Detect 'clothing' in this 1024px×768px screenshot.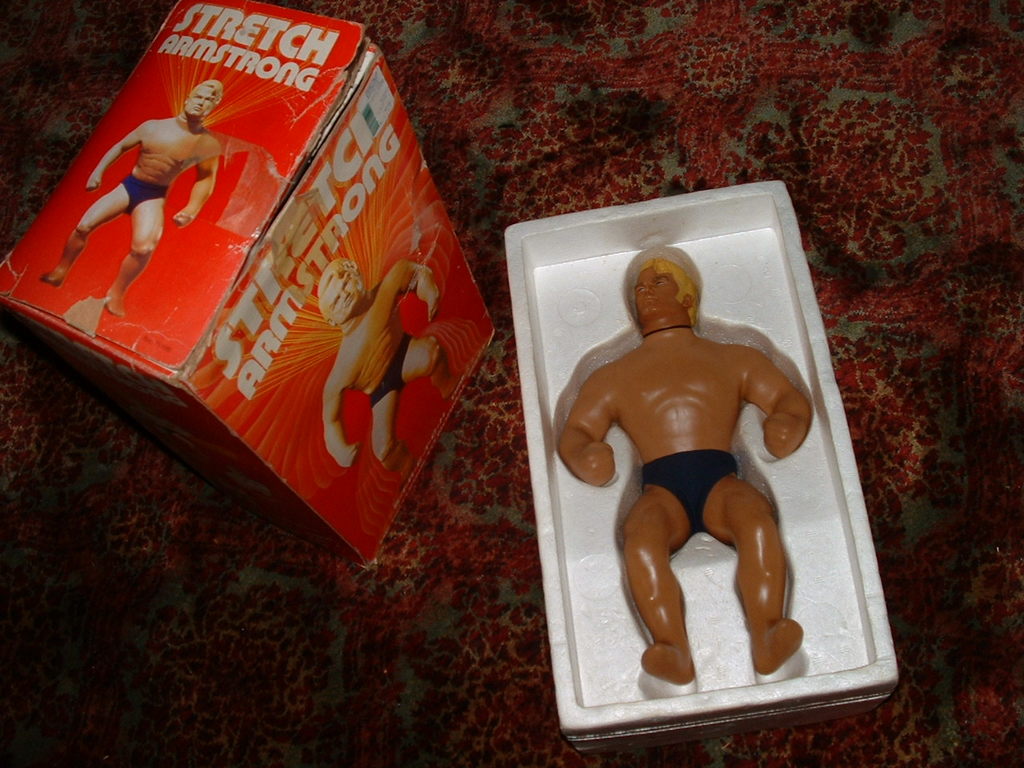
Detection: bbox=(125, 174, 177, 213).
